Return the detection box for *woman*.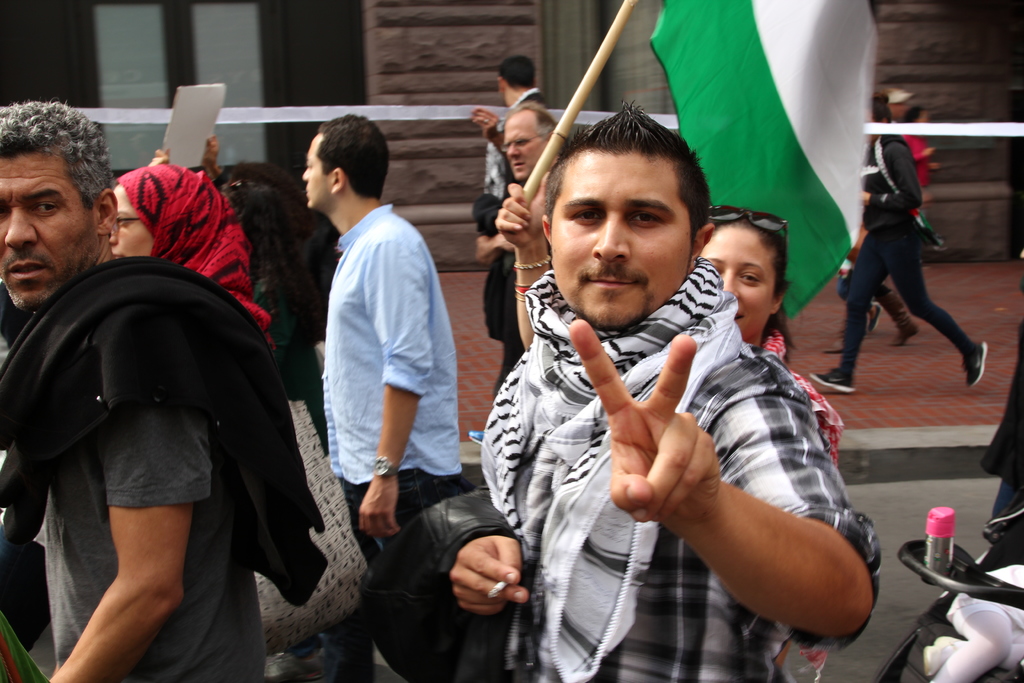
bbox=[108, 162, 275, 350].
